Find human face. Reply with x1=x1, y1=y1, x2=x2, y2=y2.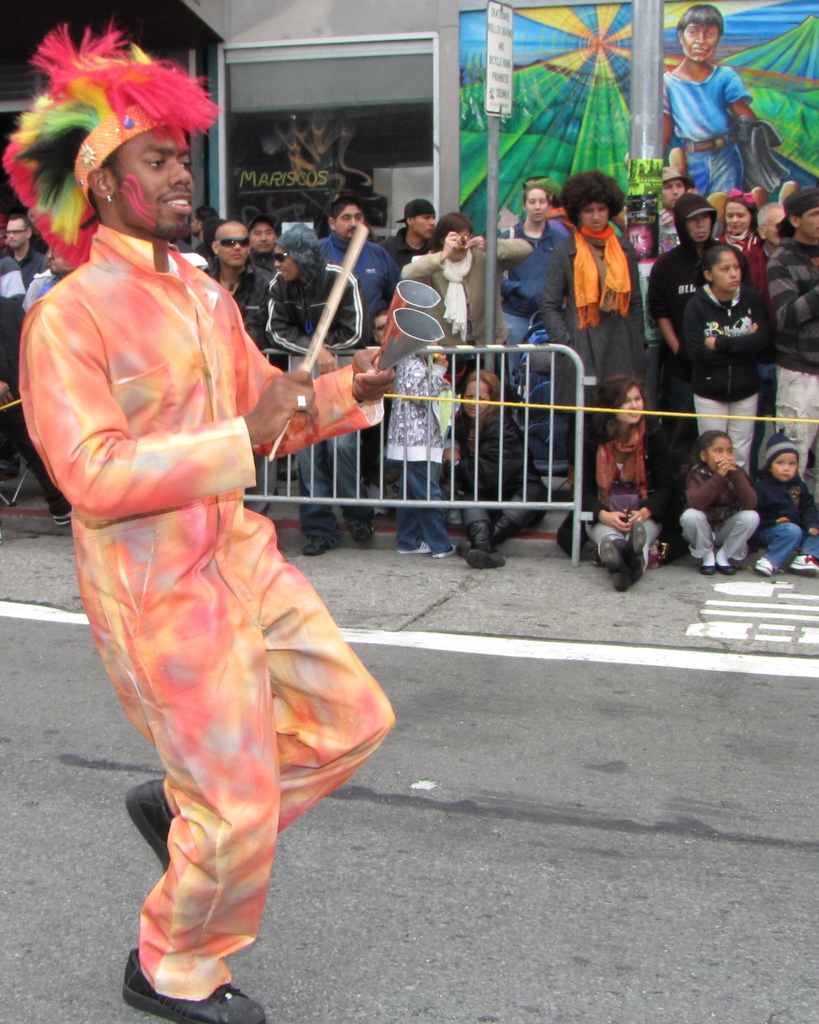
x1=576, y1=200, x2=611, y2=237.
